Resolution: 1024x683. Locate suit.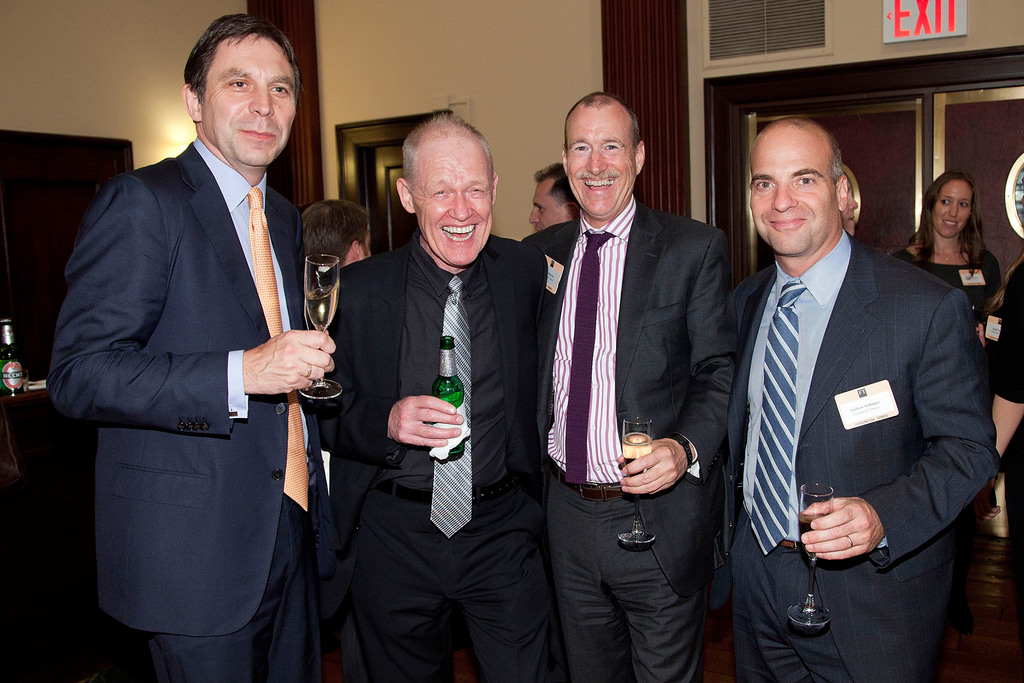
[x1=732, y1=231, x2=1001, y2=682].
